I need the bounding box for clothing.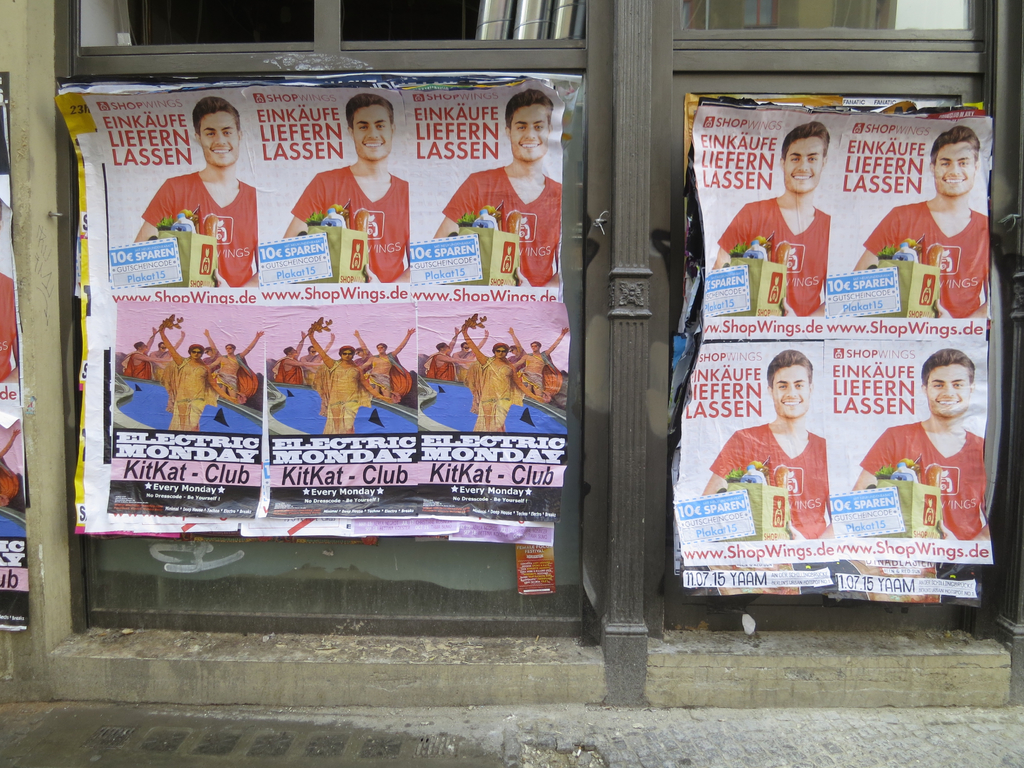
Here it is: <region>860, 423, 982, 547</region>.
